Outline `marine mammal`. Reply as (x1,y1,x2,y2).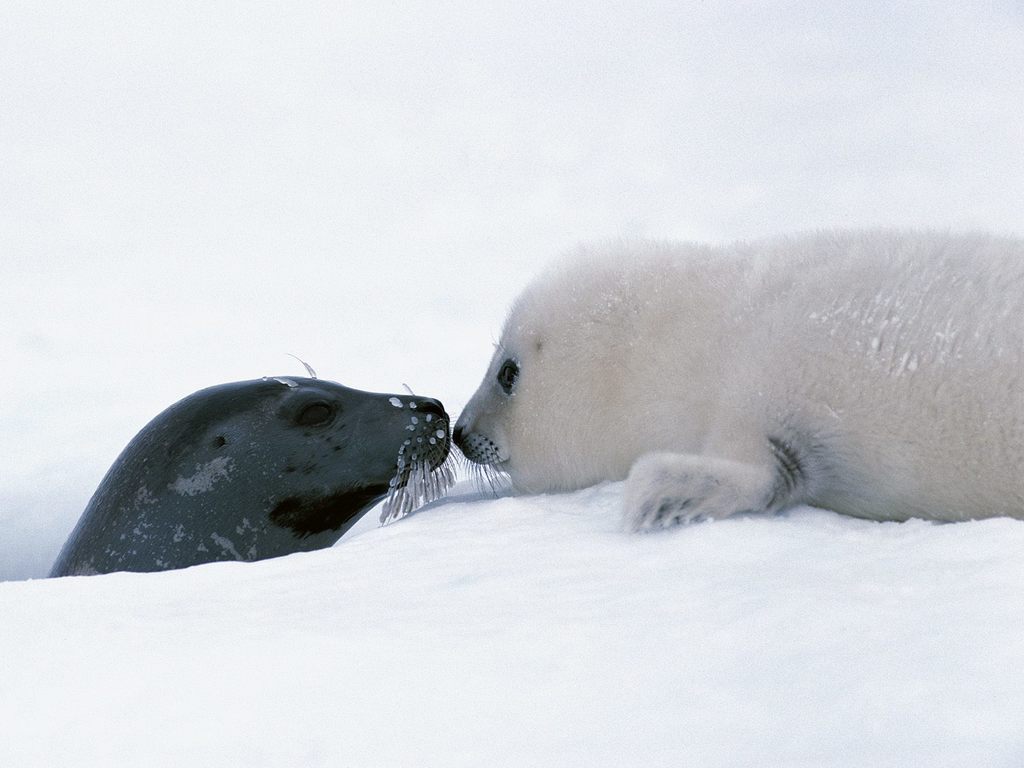
(49,352,456,579).
